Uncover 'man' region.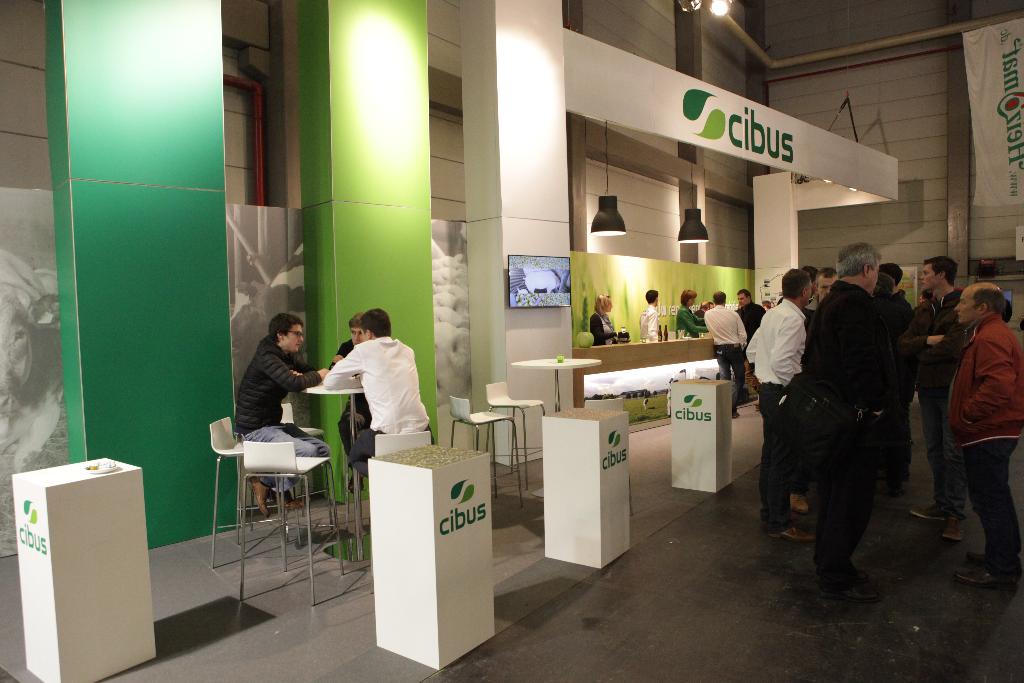
Uncovered: bbox(704, 287, 748, 416).
